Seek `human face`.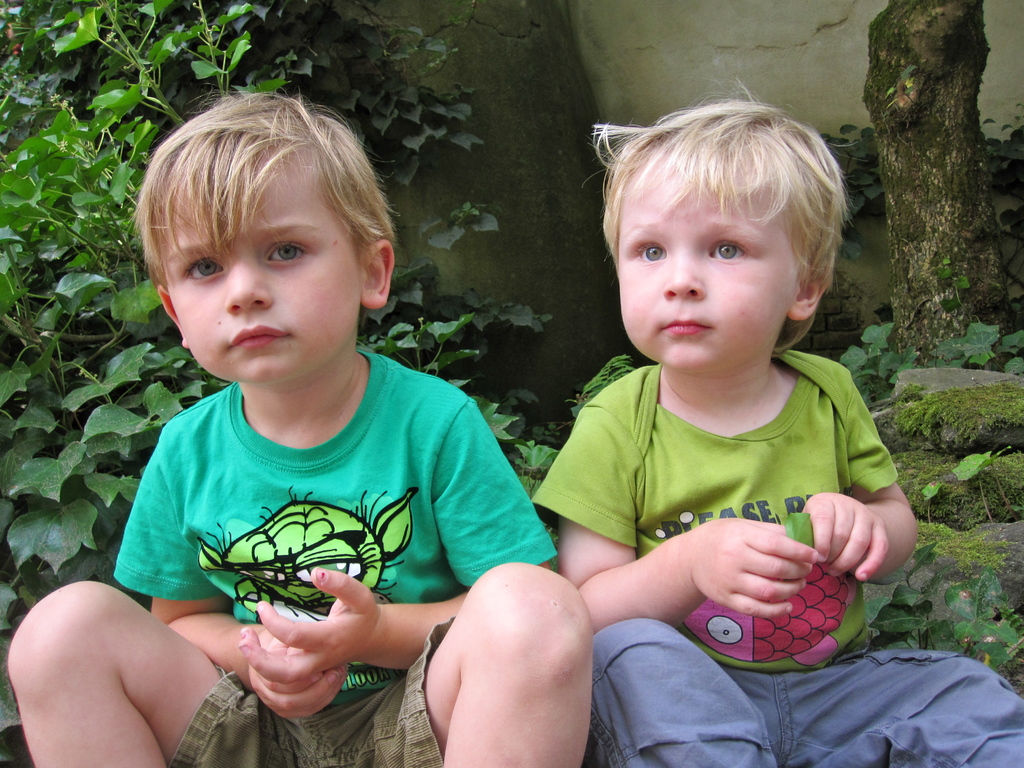
(184,139,366,378).
